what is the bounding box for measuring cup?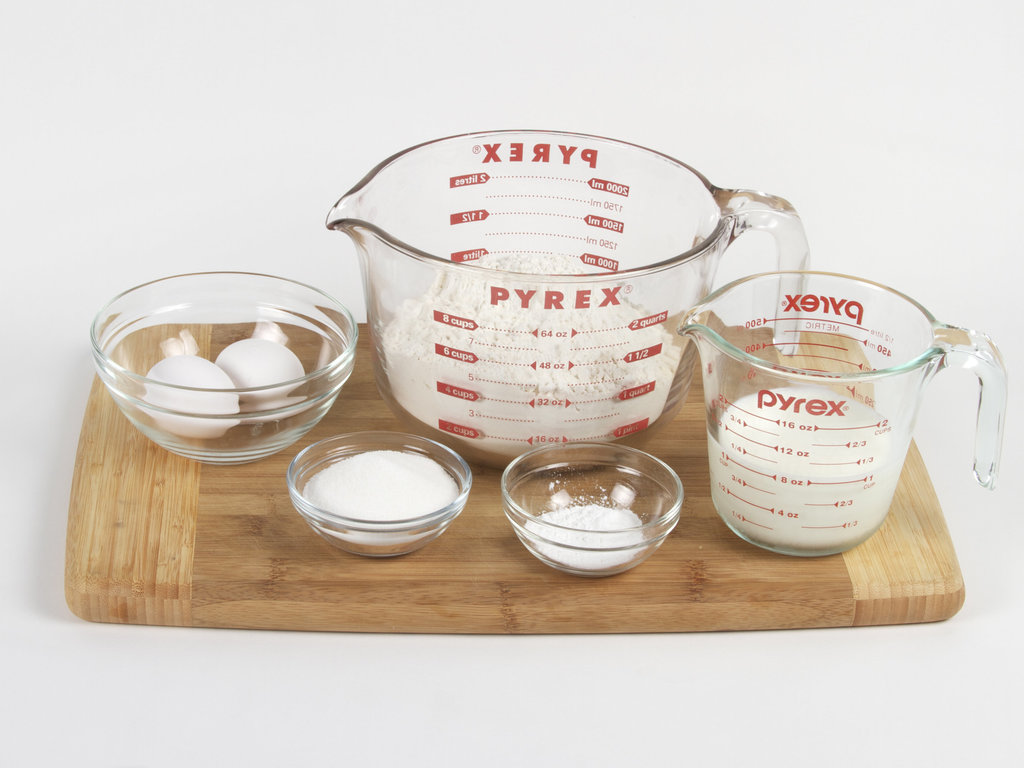
[left=323, top=128, right=814, bottom=473].
